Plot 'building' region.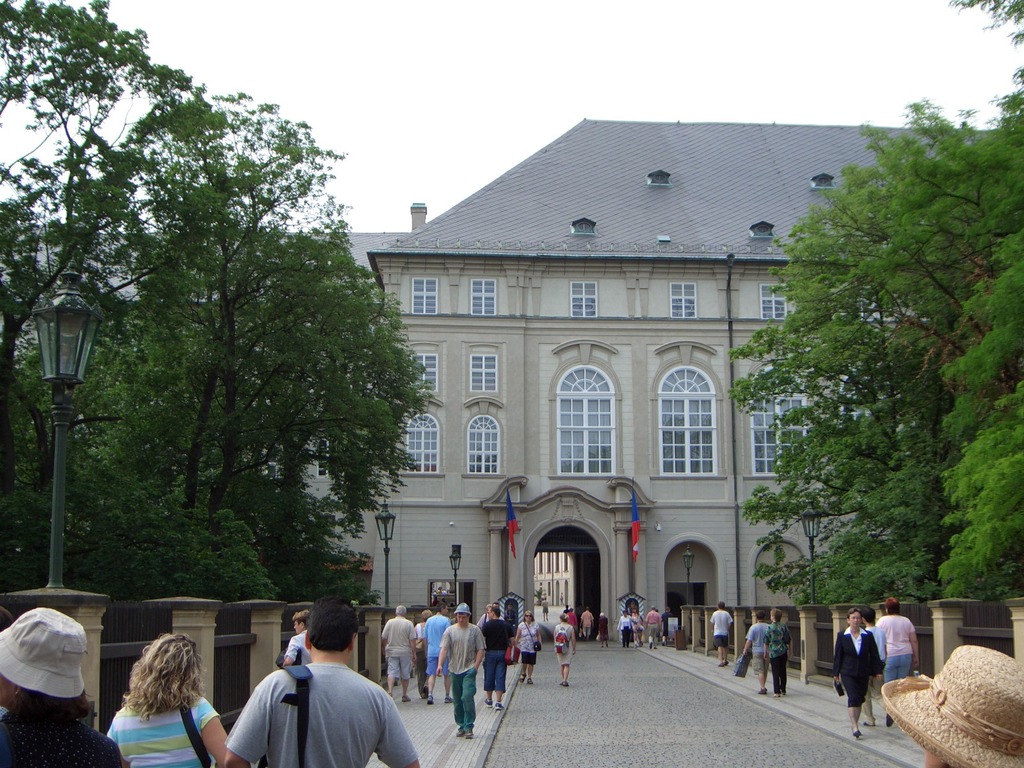
Plotted at x1=0 y1=108 x2=1016 y2=637.
